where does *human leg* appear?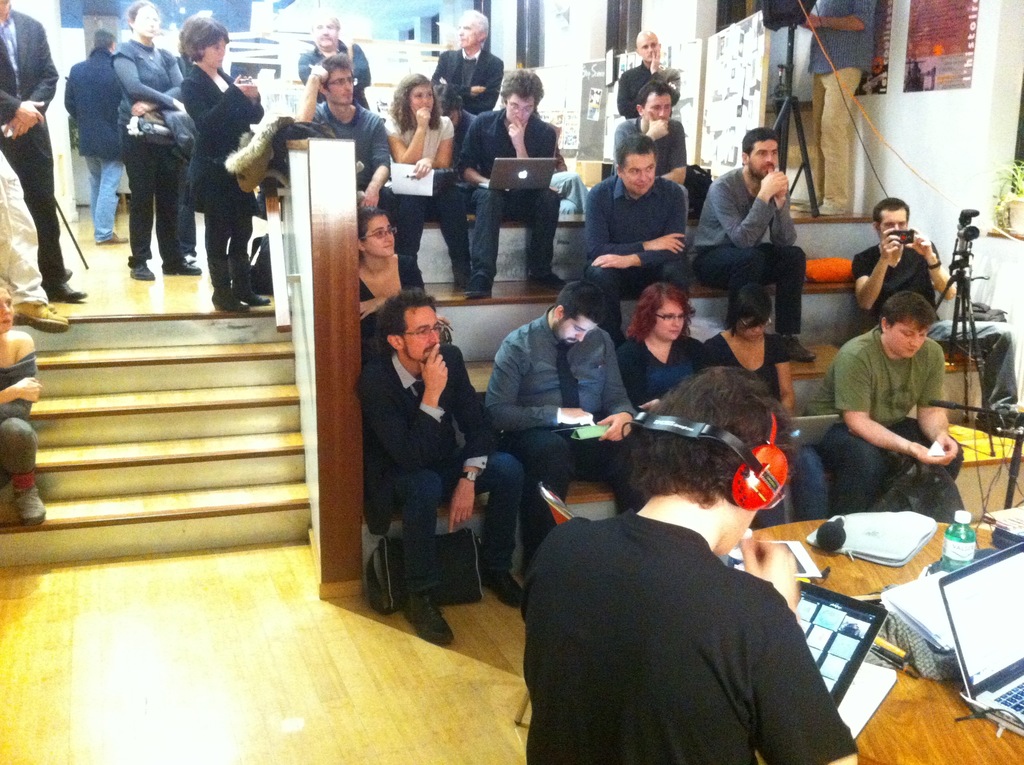
Appears at l=467, t=186, r=510, b=294.
